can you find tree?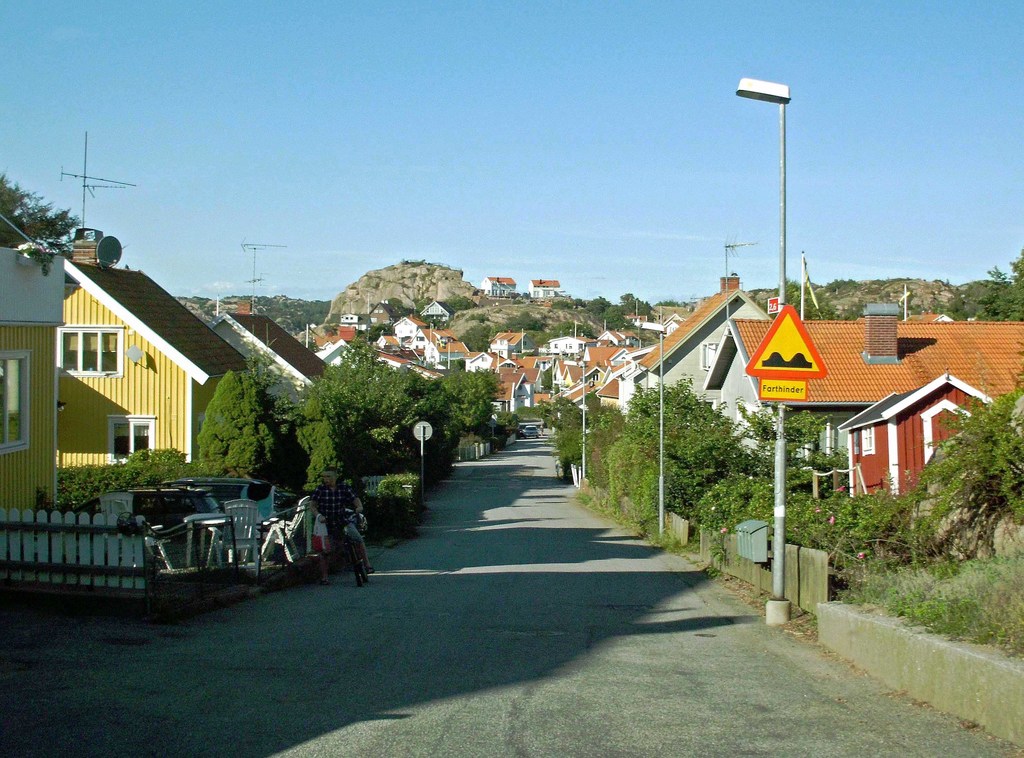
Yes, bounding box: Rect(0, 170, 80, 251).
